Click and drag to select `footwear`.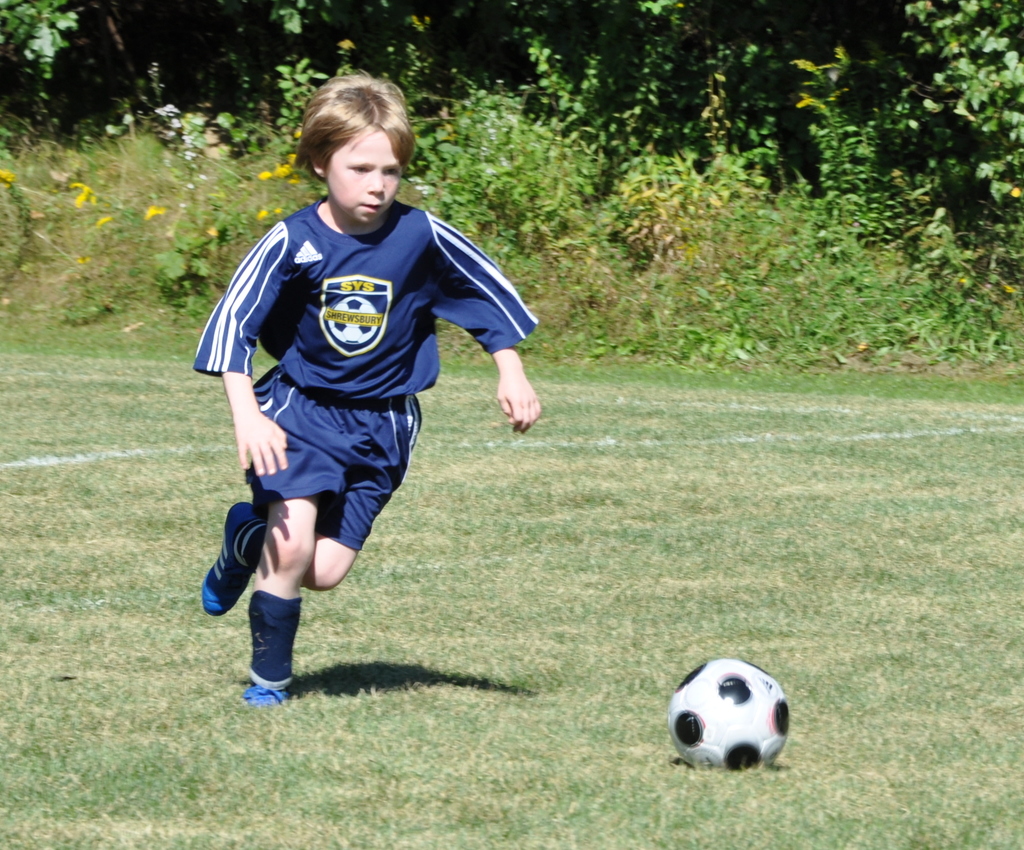
Selection: x1=227 y1=575 x2=305 y2=702.
